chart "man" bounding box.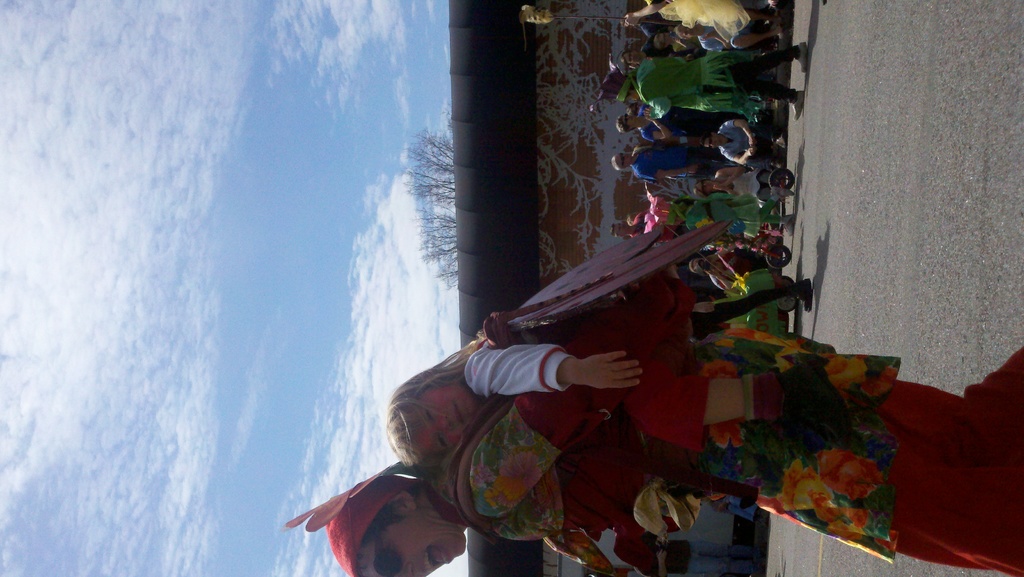
Charted: 622:40:707:64.
